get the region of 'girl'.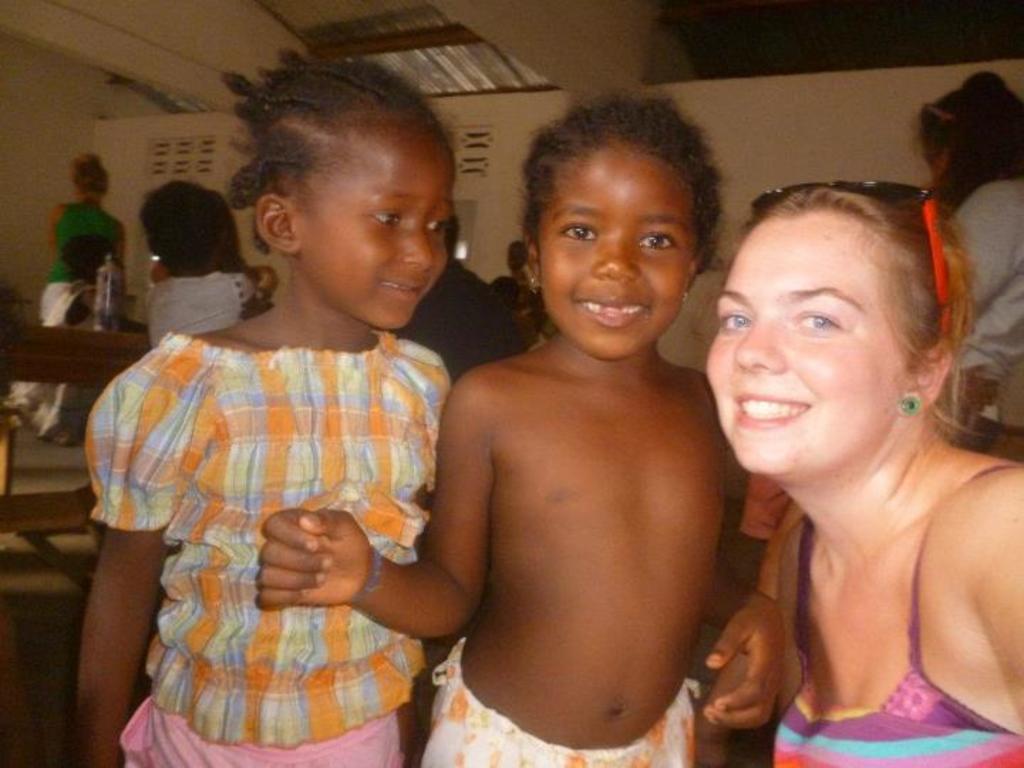
[256, 84, 782, 767].
